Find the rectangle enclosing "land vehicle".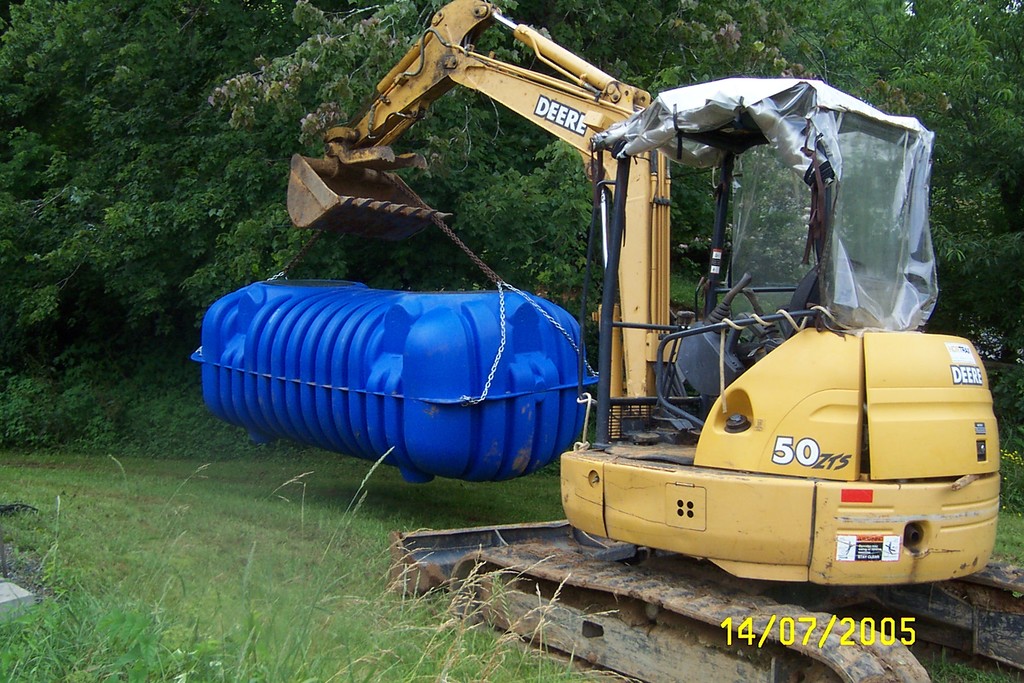
Rect(340, 58, 997, 620).
